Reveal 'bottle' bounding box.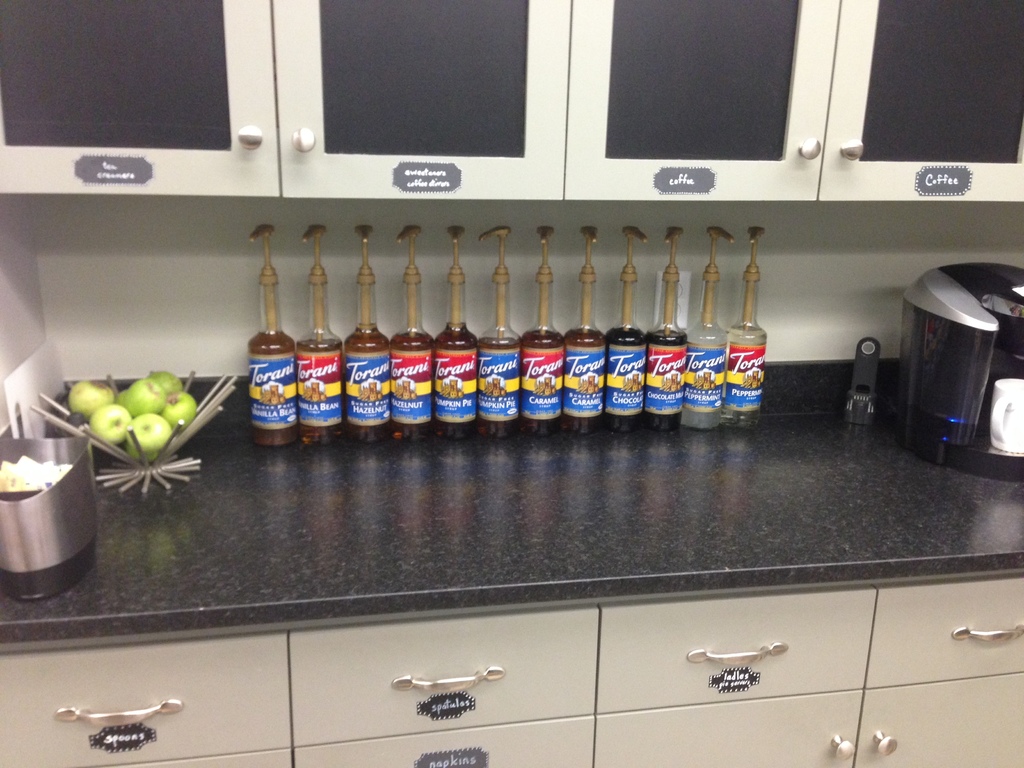
Revealed: pyautogui.locateOnScreen(480, 227, 522, 436).
